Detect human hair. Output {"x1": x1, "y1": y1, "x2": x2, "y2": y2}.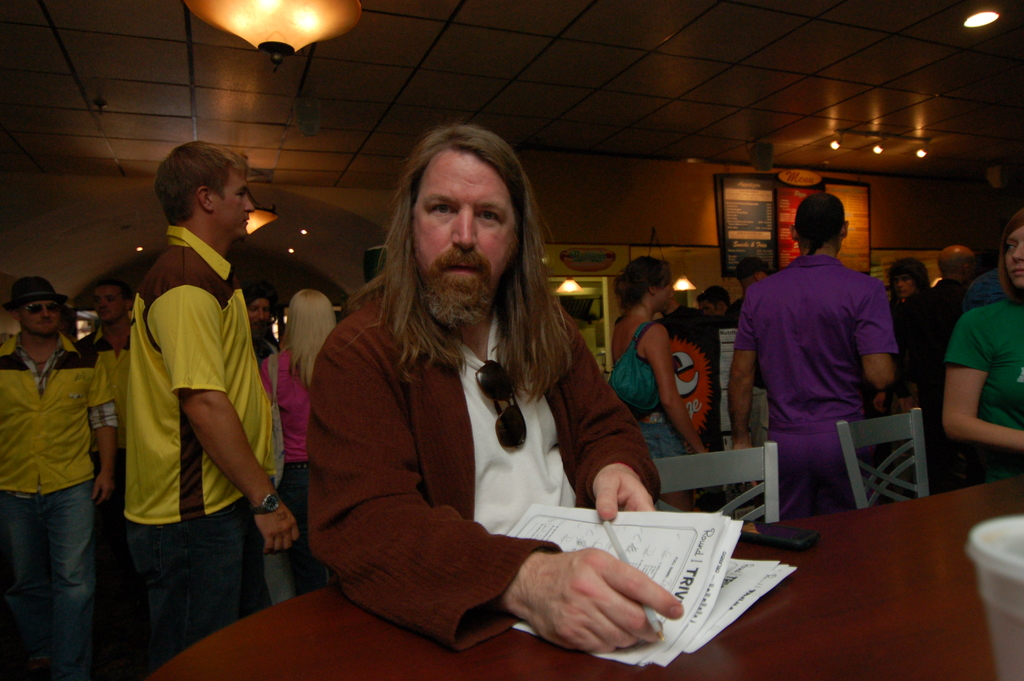
{"x1": 884, "y1": 258, "x2": 932, "y2": 297}.
